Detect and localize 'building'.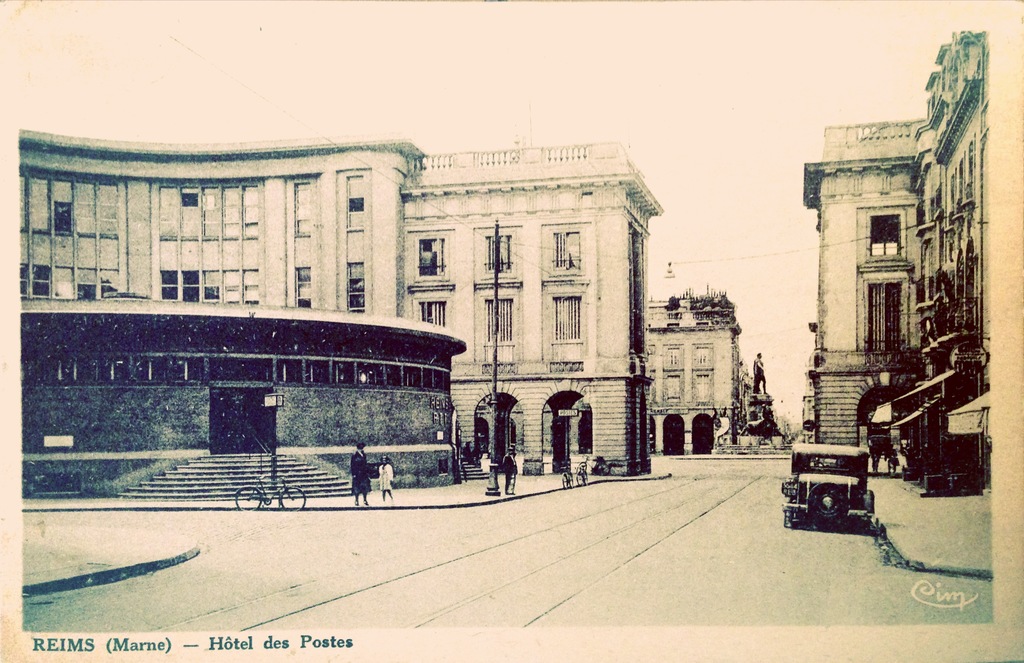
Localized at [22, 128, 644, 481].
